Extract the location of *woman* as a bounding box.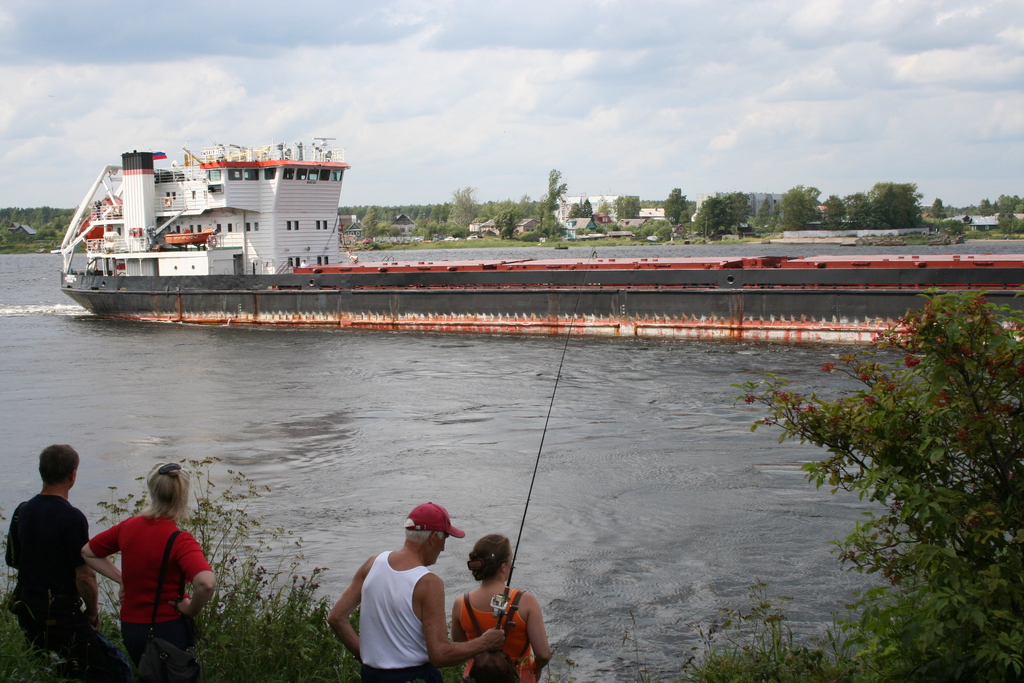
(451,537,552,682).
